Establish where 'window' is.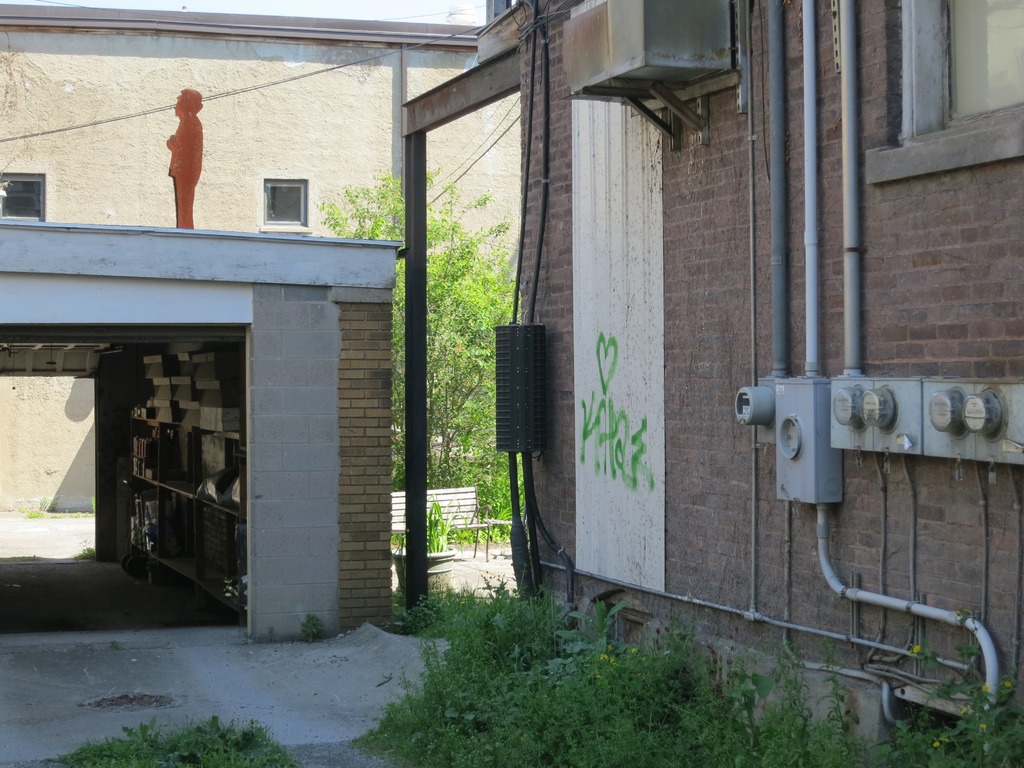
Established at select_region(258, 176, 316, 232).
